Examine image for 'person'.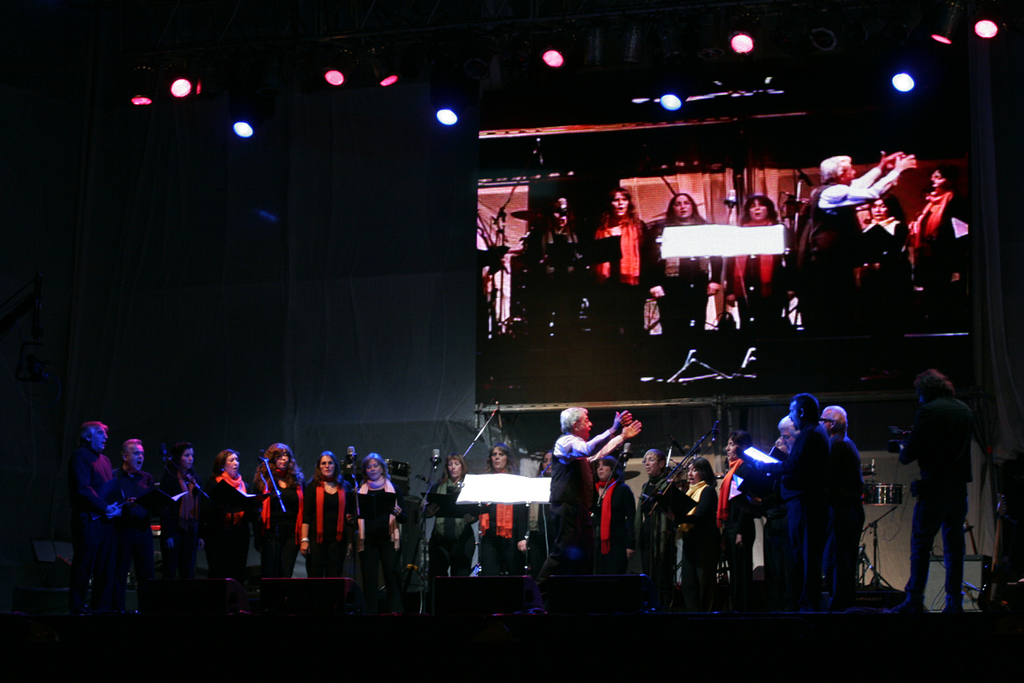
Examination result: <box>674,455,725,600</box>.
